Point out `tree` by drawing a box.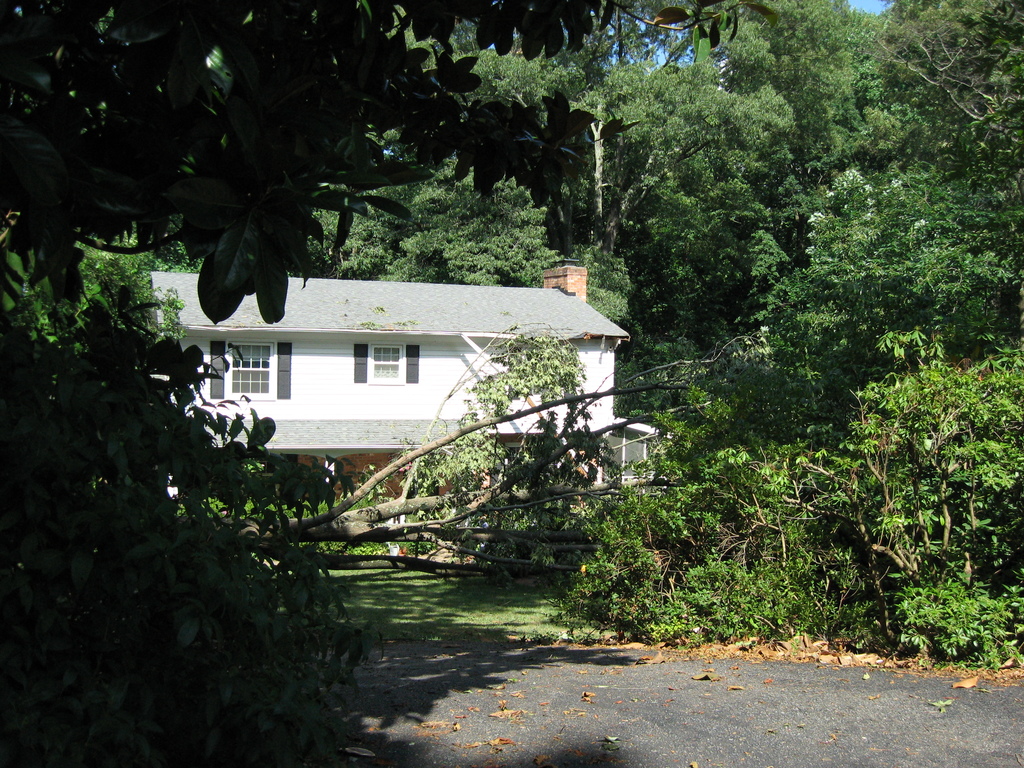
[left=800, top=161, right=1023, bottom=364].
